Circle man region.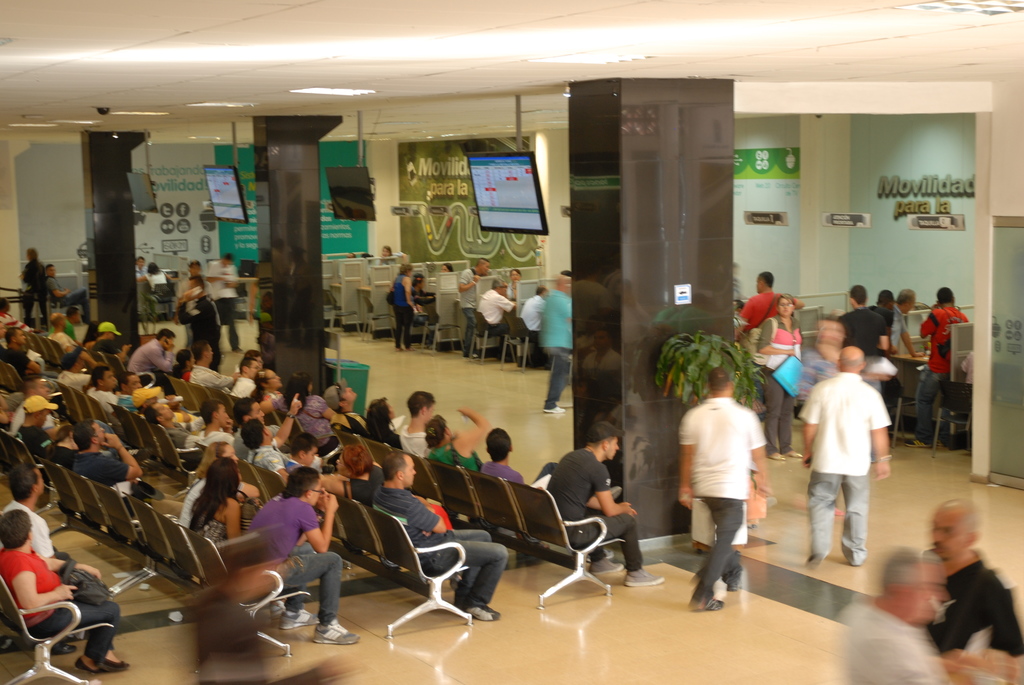
Region: 43/260/88/307.
